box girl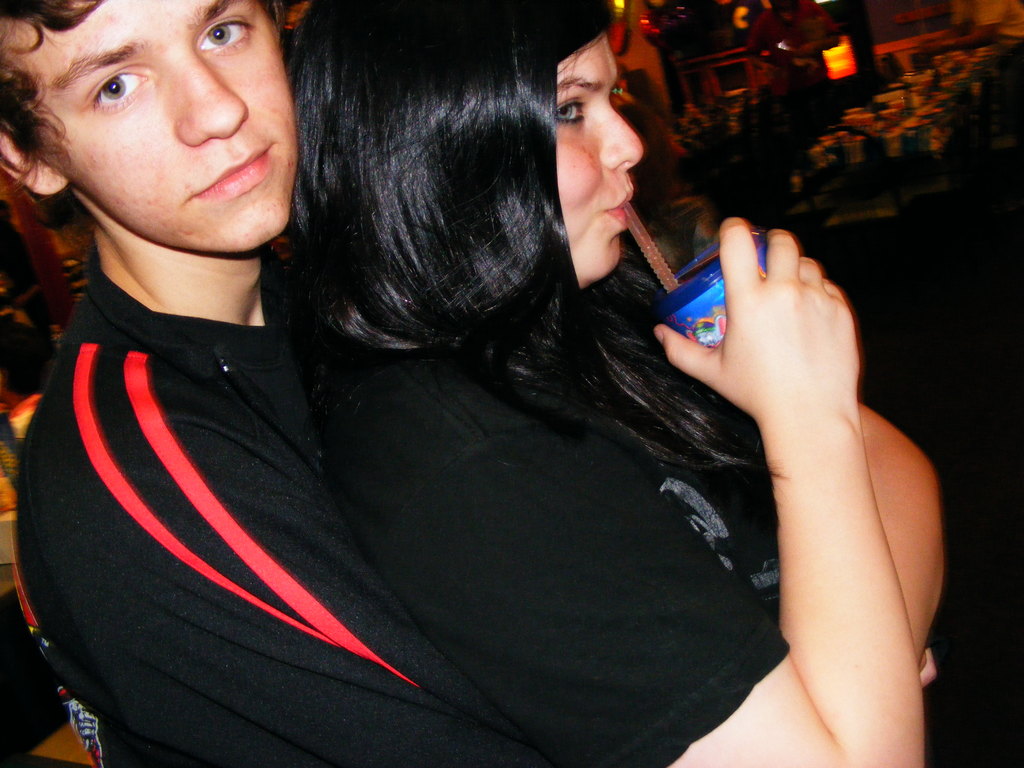
l=292, t=0, r=941, b=767
